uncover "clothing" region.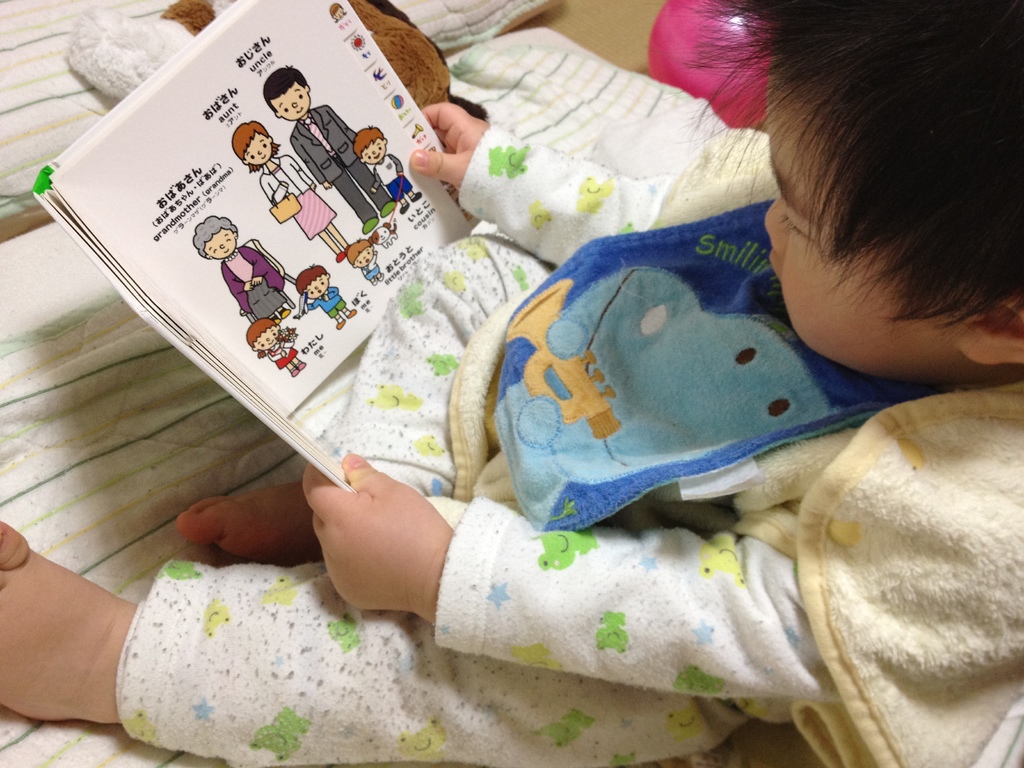
Uncovered: BBox(111, 129, 1023, 767).
